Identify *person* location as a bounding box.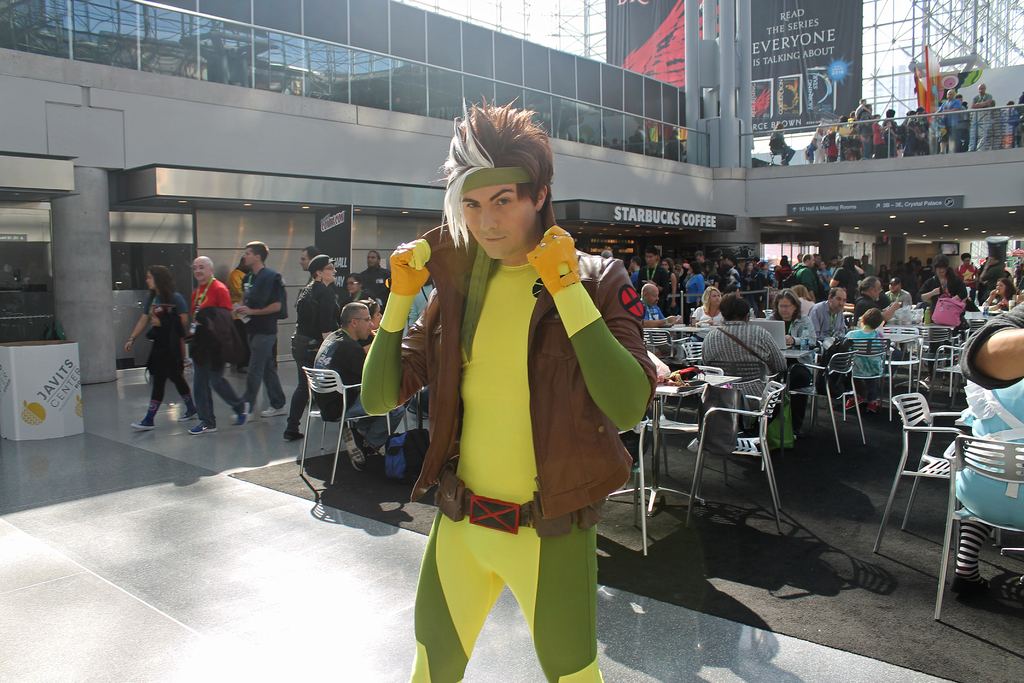
bbox(232, 256, 244, 377).
